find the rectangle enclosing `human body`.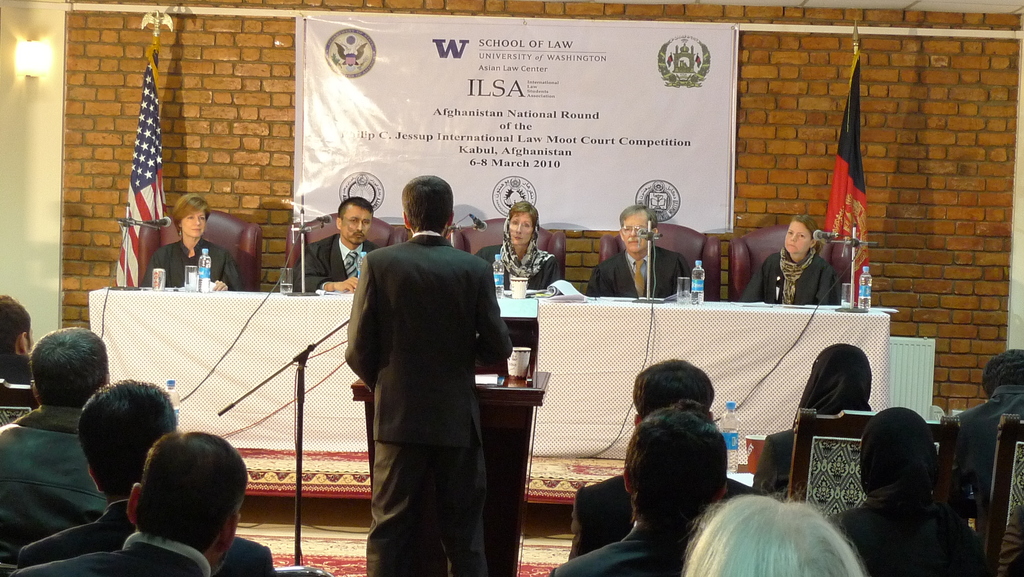
582:246:692:296.
